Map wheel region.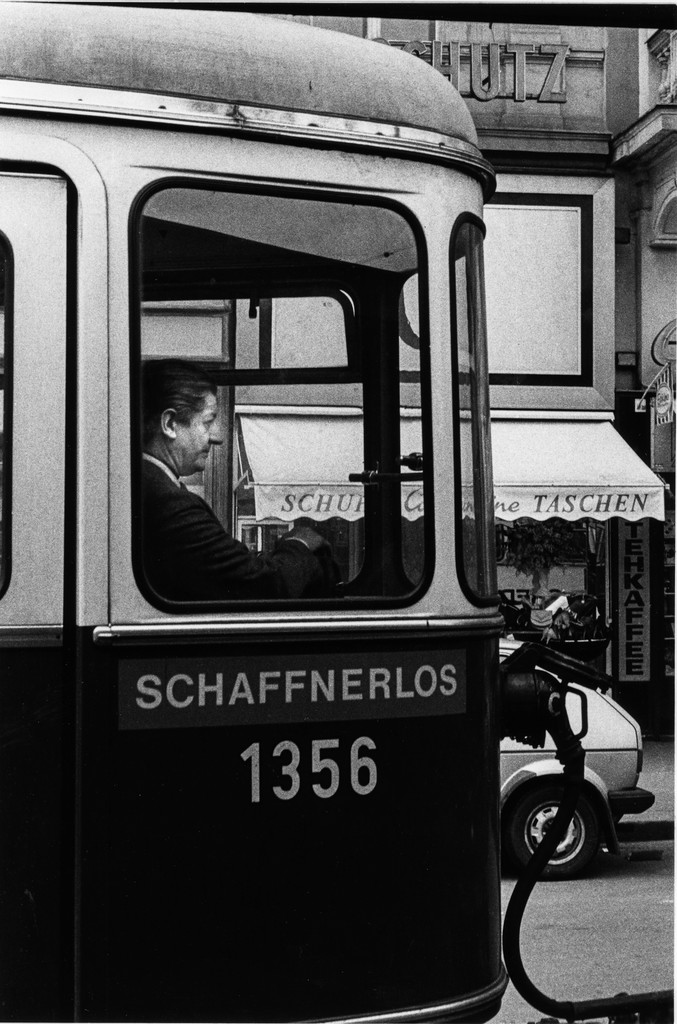
Mapped to 500, 769, 610, 879.
